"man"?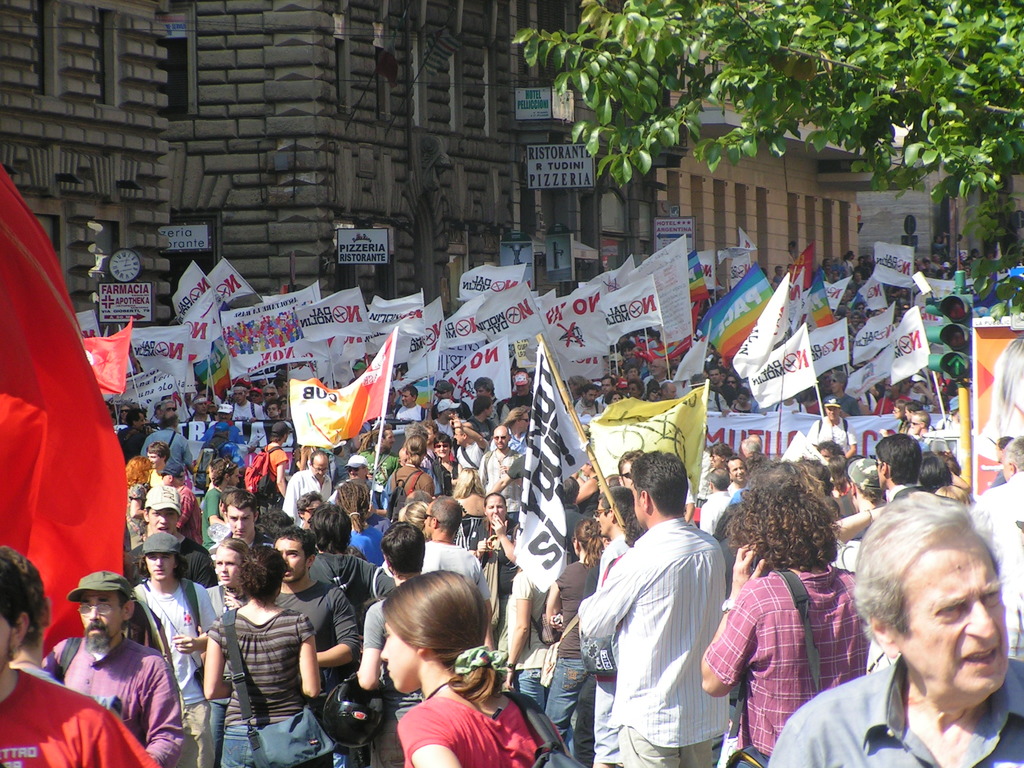
<region>141, 412, 195, 474</region>
